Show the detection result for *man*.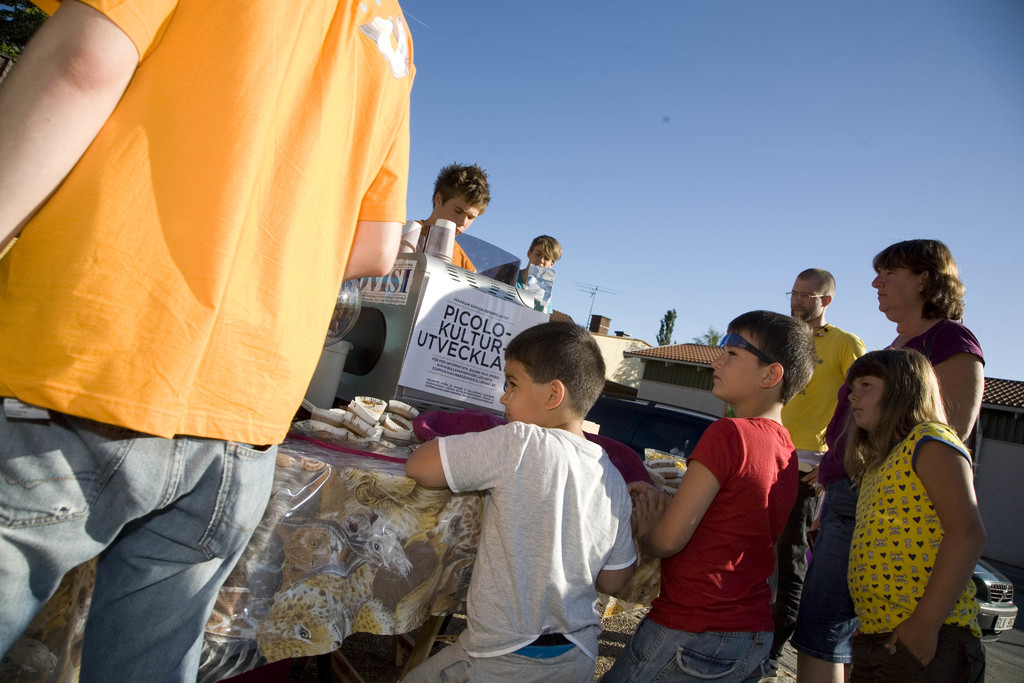
(left=515, top=233, right=556, bottom=311).
